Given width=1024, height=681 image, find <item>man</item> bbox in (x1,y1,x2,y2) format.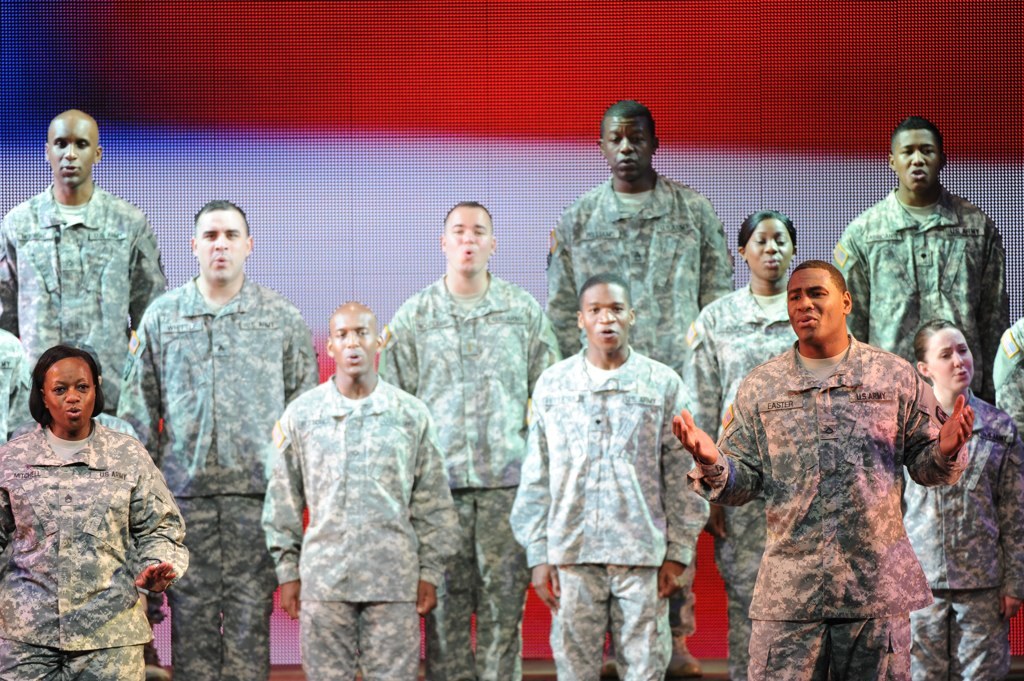
(674,258,974,680).
